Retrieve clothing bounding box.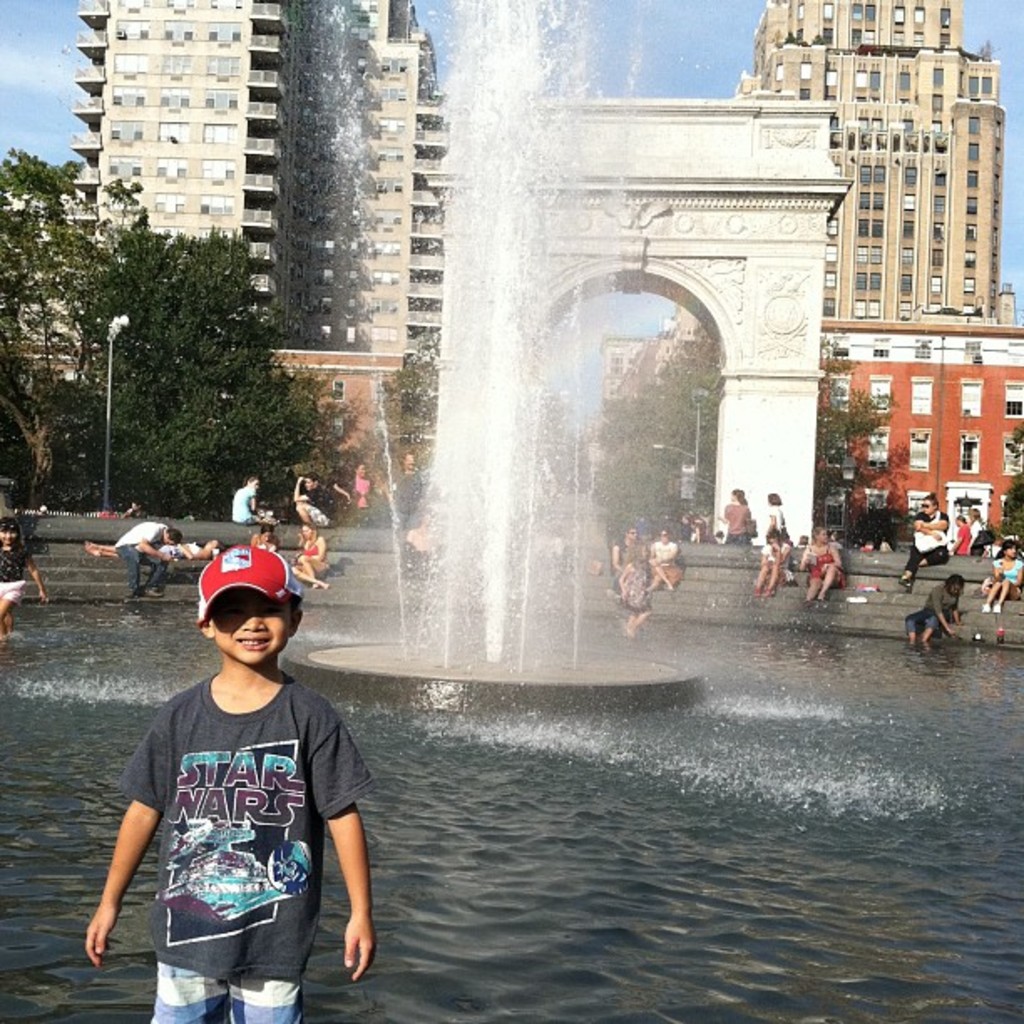
Bounding box: locate(994, 556, 1022, 602).
